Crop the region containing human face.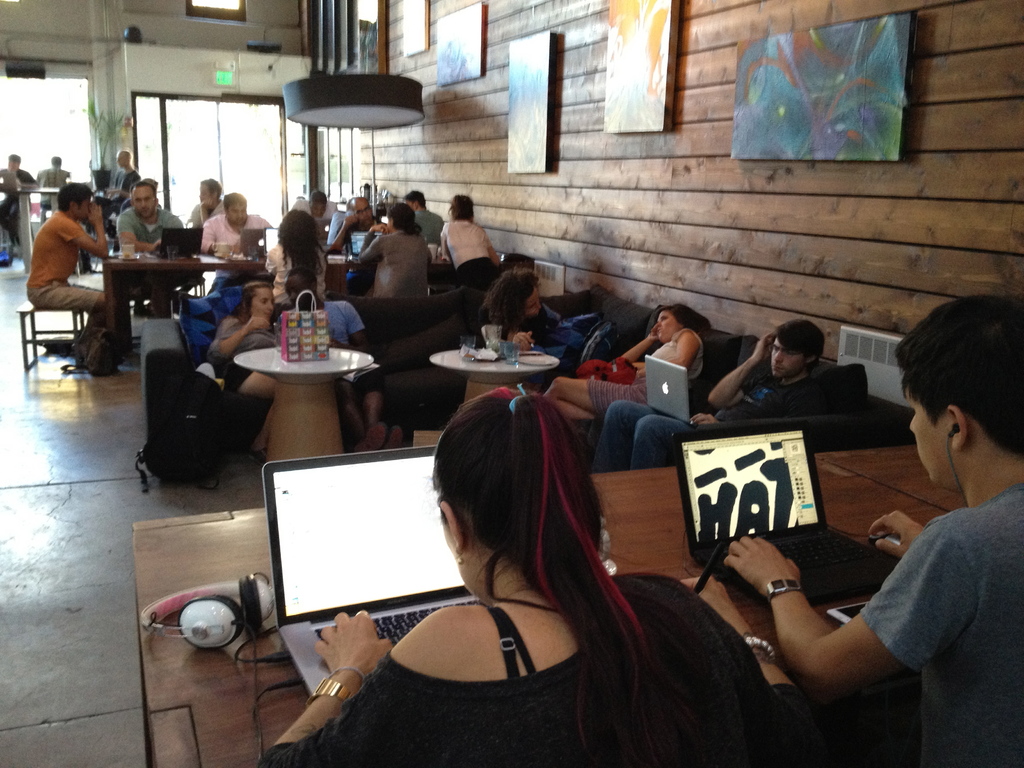
Crop region: bbox=[228, 204, 244, 225].
